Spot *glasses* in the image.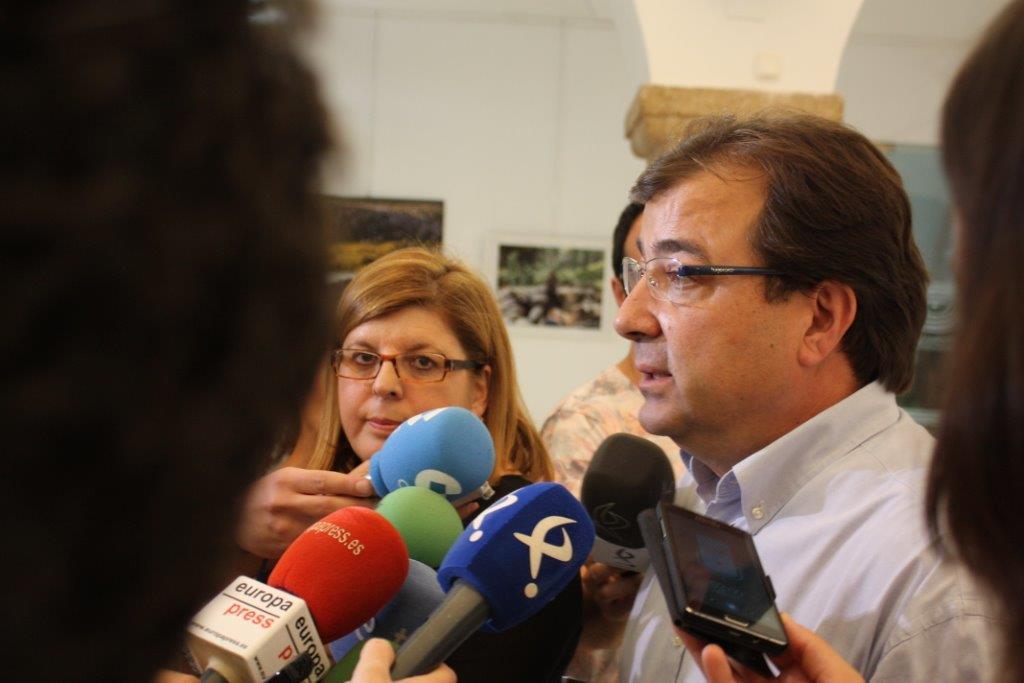
*glasses* found at [620,260,821,296].
